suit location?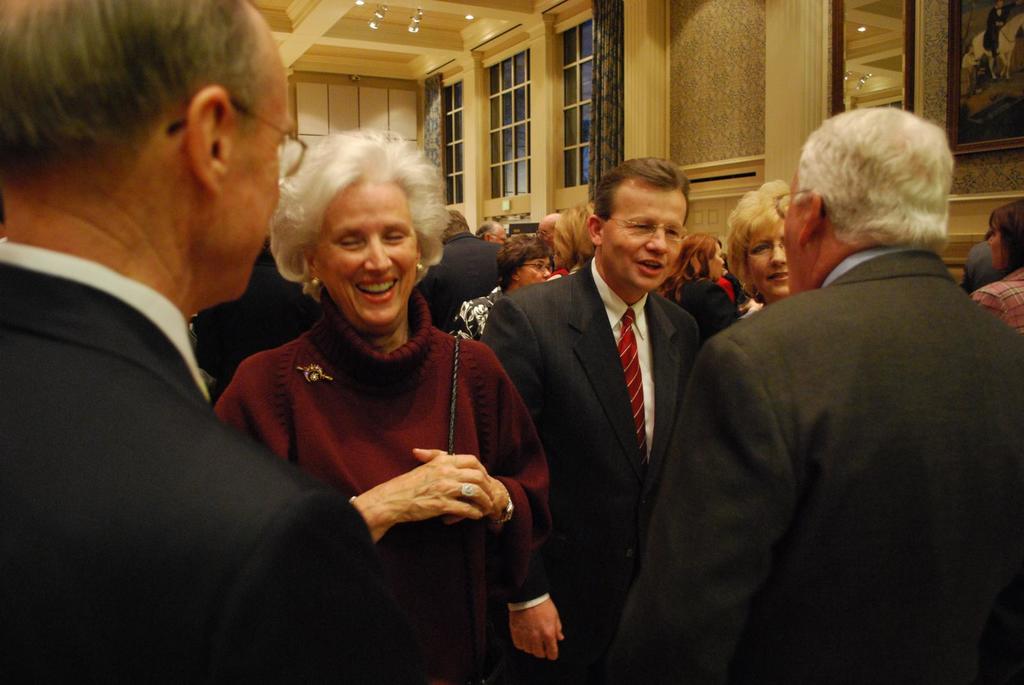
BBox(668, 106, 1017, 665)
